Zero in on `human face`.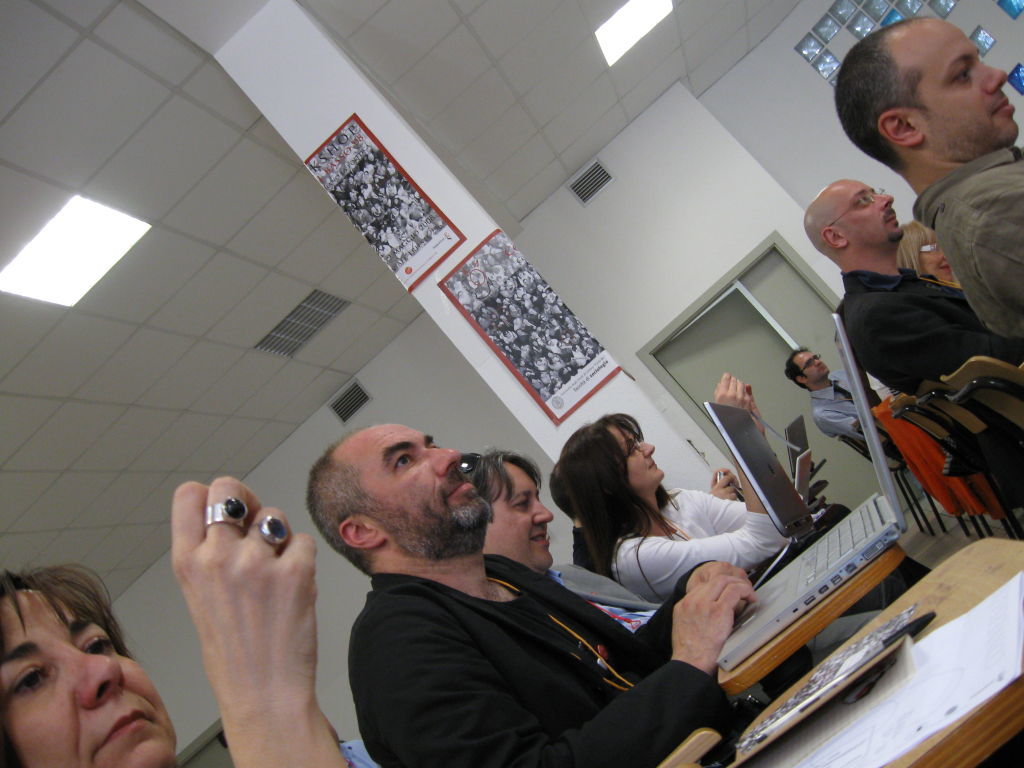
Zeroed in: BBox(820, 177, 904, 241).
